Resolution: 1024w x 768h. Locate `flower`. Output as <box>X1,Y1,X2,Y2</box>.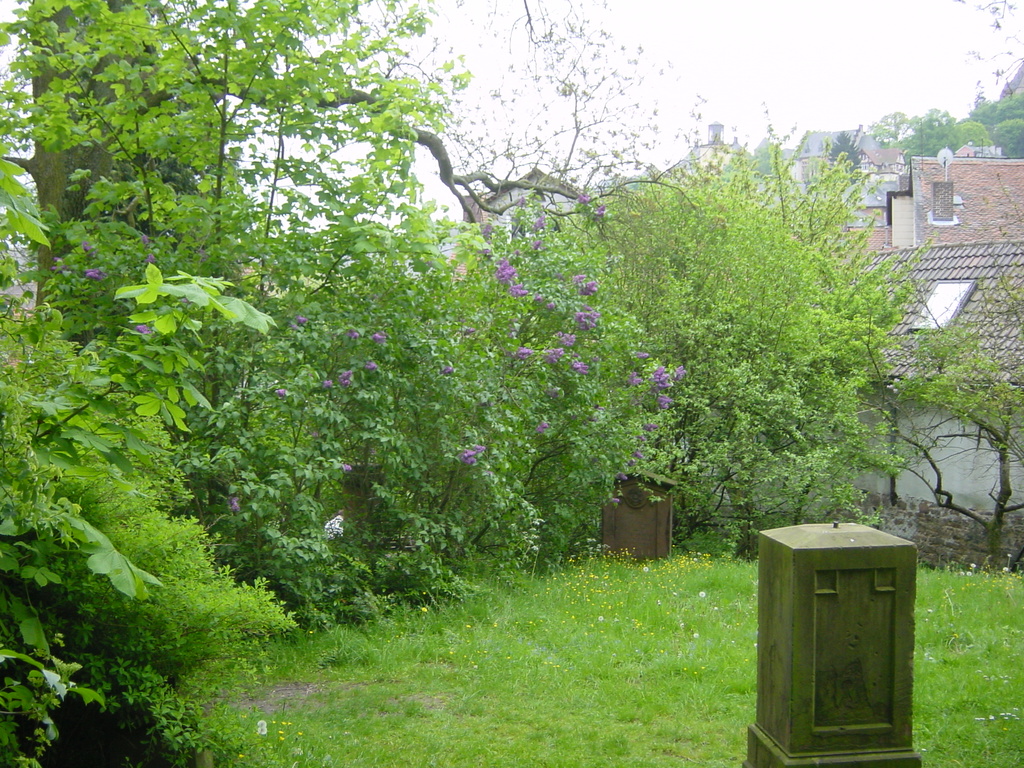
<box>644,421,657,433</box>.
